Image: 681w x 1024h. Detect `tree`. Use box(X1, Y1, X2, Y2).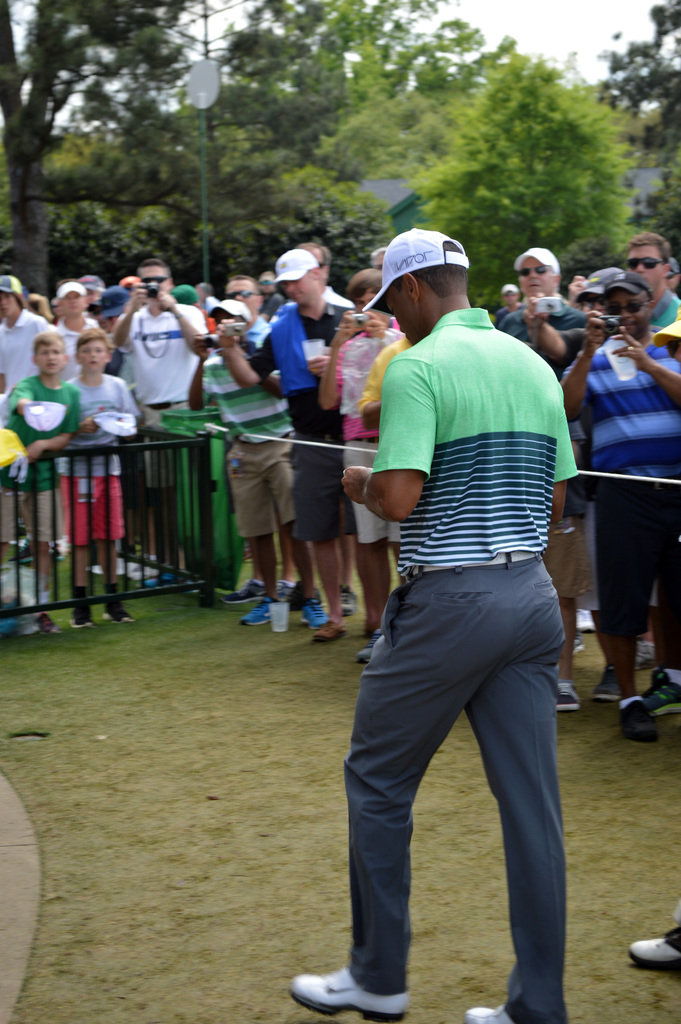
box(0, 0, 283, 298).
